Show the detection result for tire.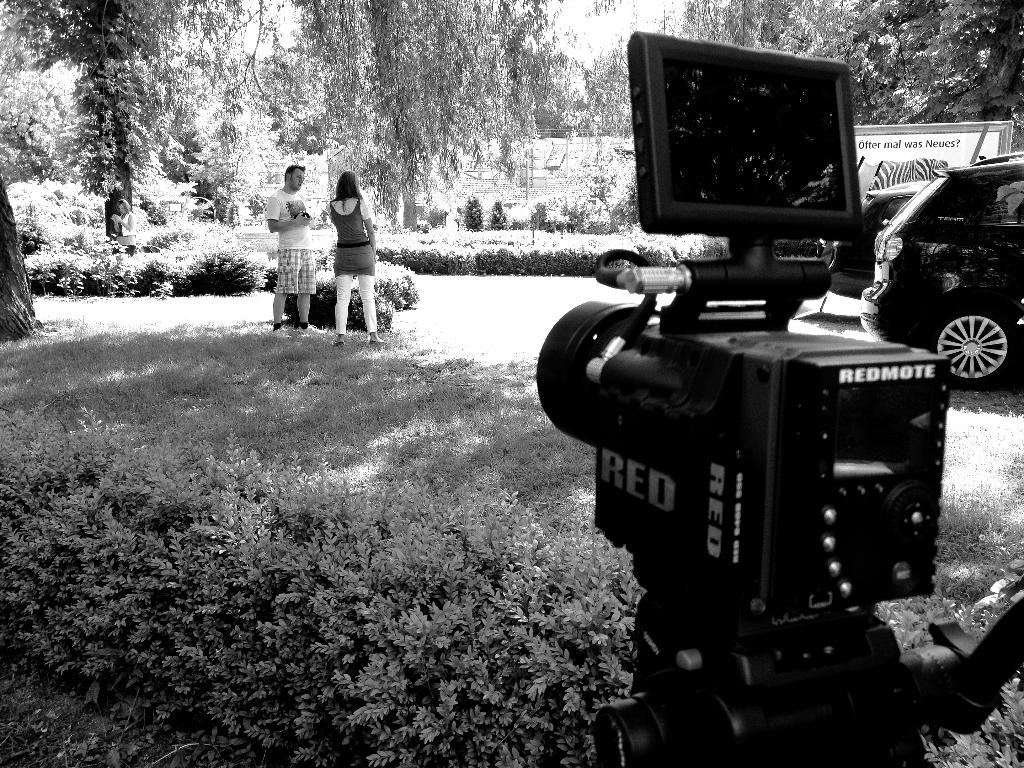
(left=927, top=302, right=1018, bottom=393).
